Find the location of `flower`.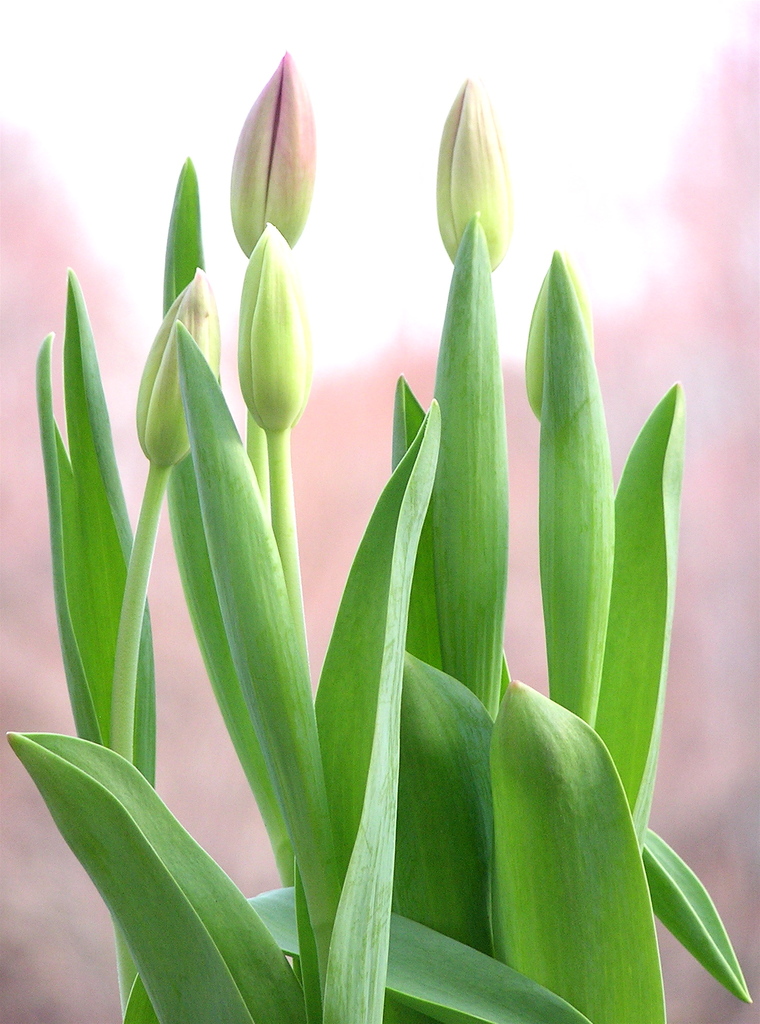
Location: 139/266/216/465.
